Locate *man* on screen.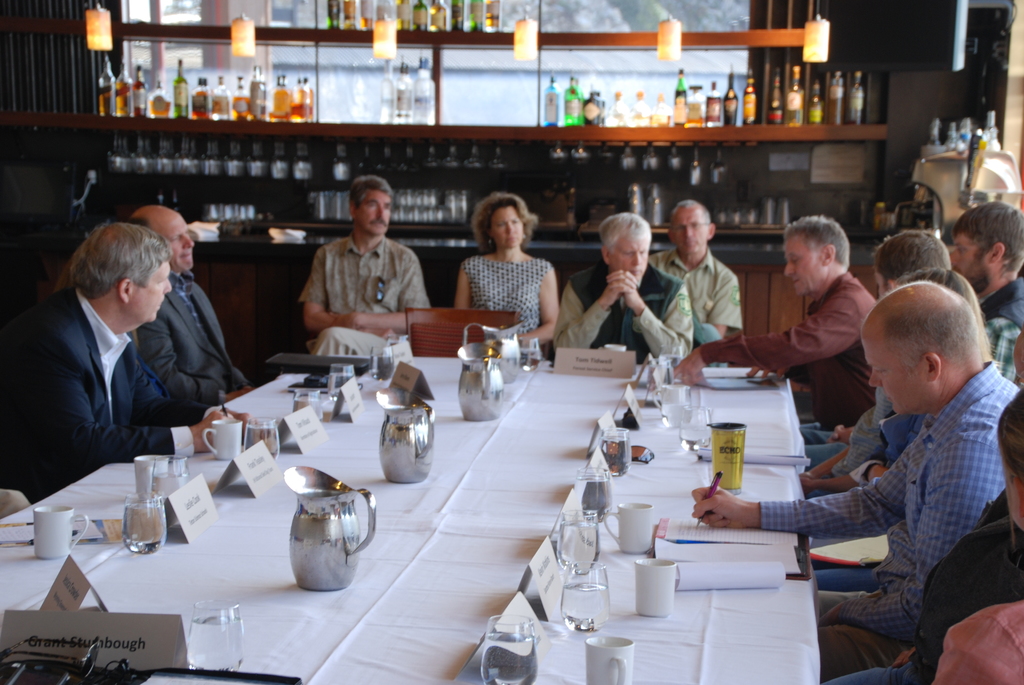
On screen at [129,205,248,405].
